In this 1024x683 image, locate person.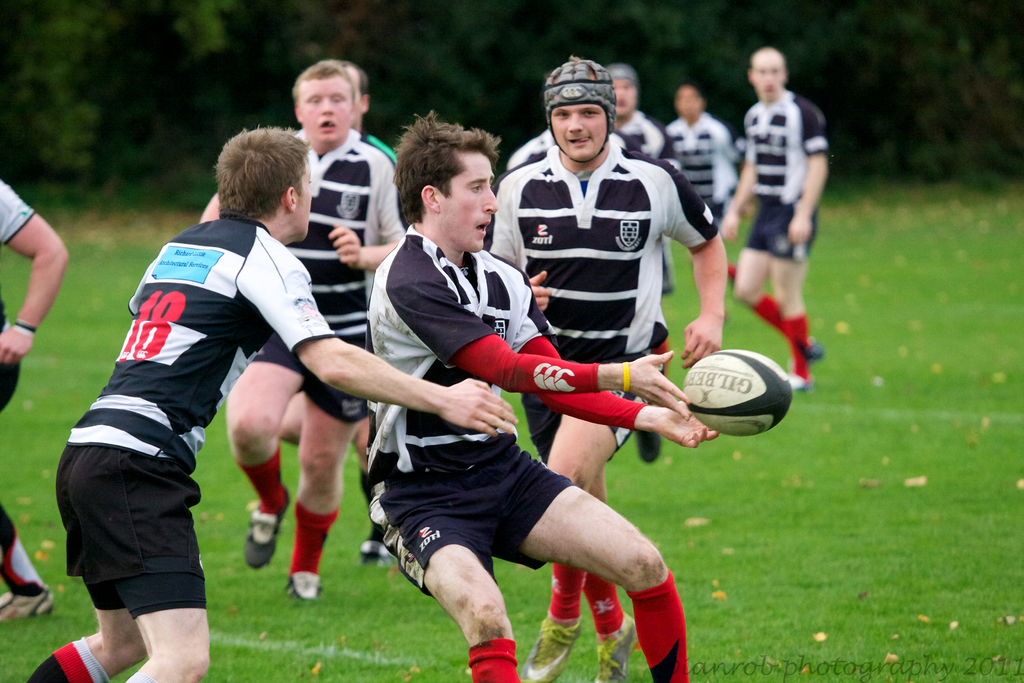
Bounding box: <box>665,75,739,260</box>.
